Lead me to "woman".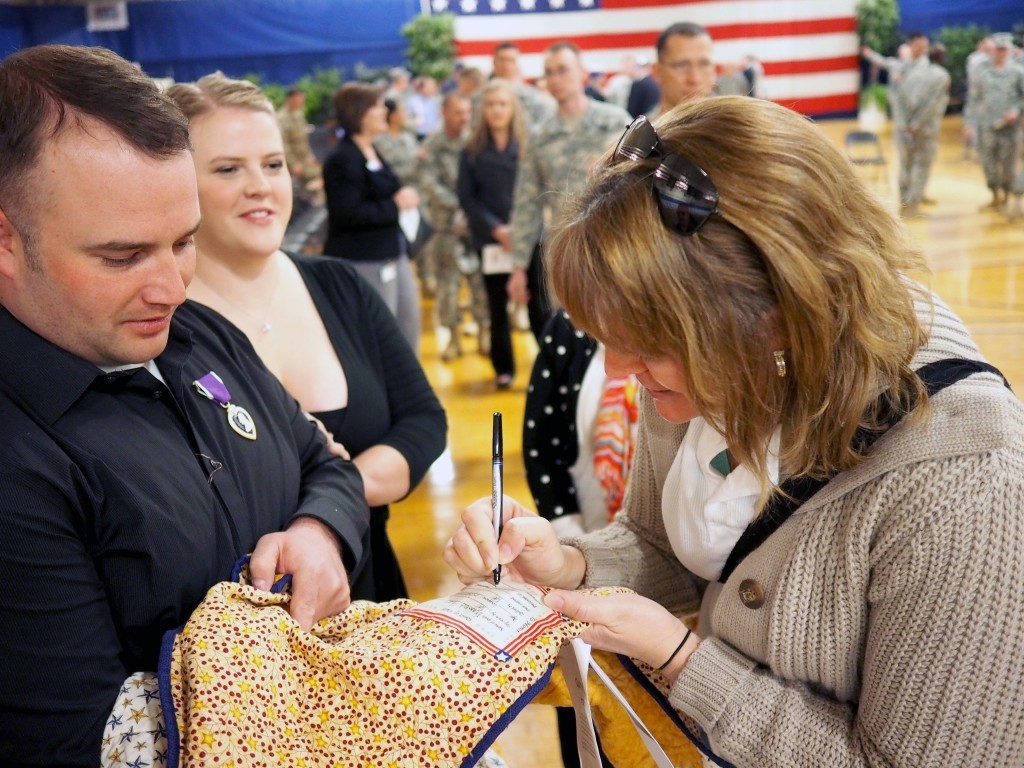
Lead to x1=322, y1=82, x2=416, y2=353.
